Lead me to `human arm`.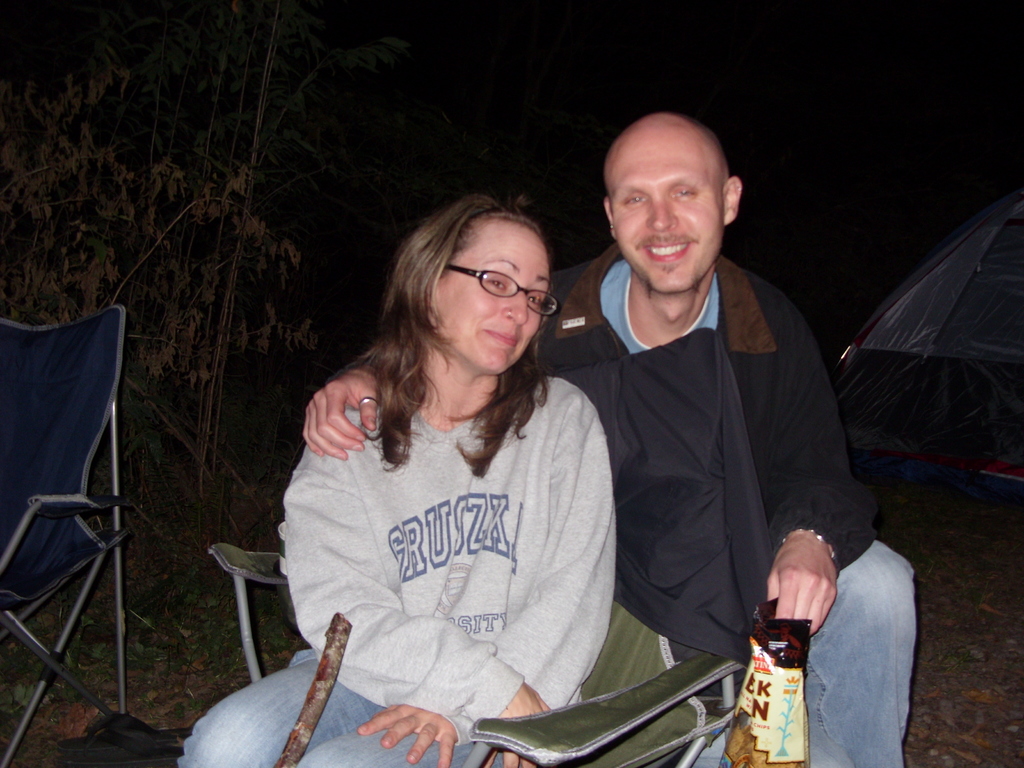
Lead to 300/342/394/461.
